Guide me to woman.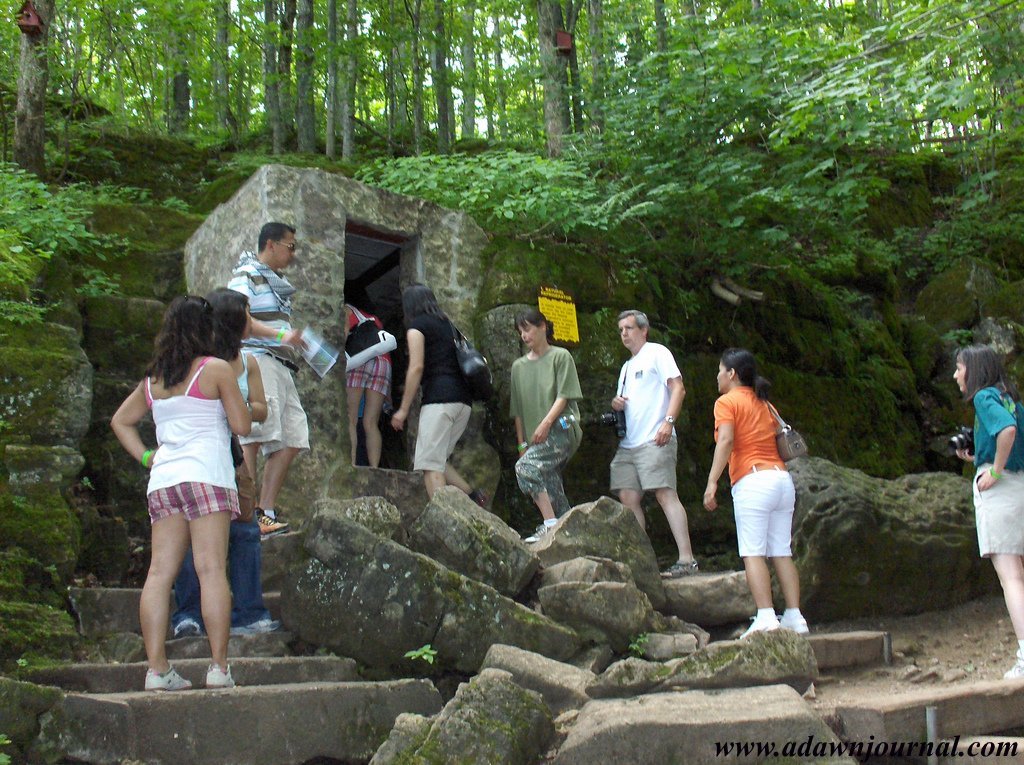
Guidance: bbox=(387, 279, 488, 505).
